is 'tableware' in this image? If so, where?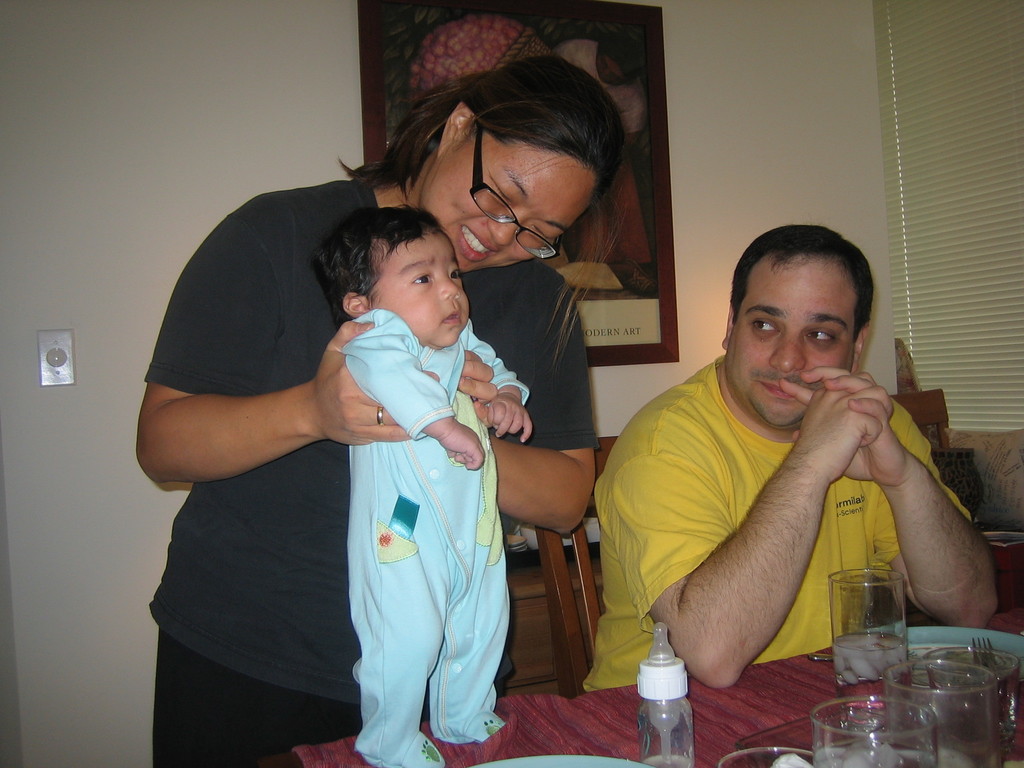
Yes, at detection(883, 659, 1000, 767).
